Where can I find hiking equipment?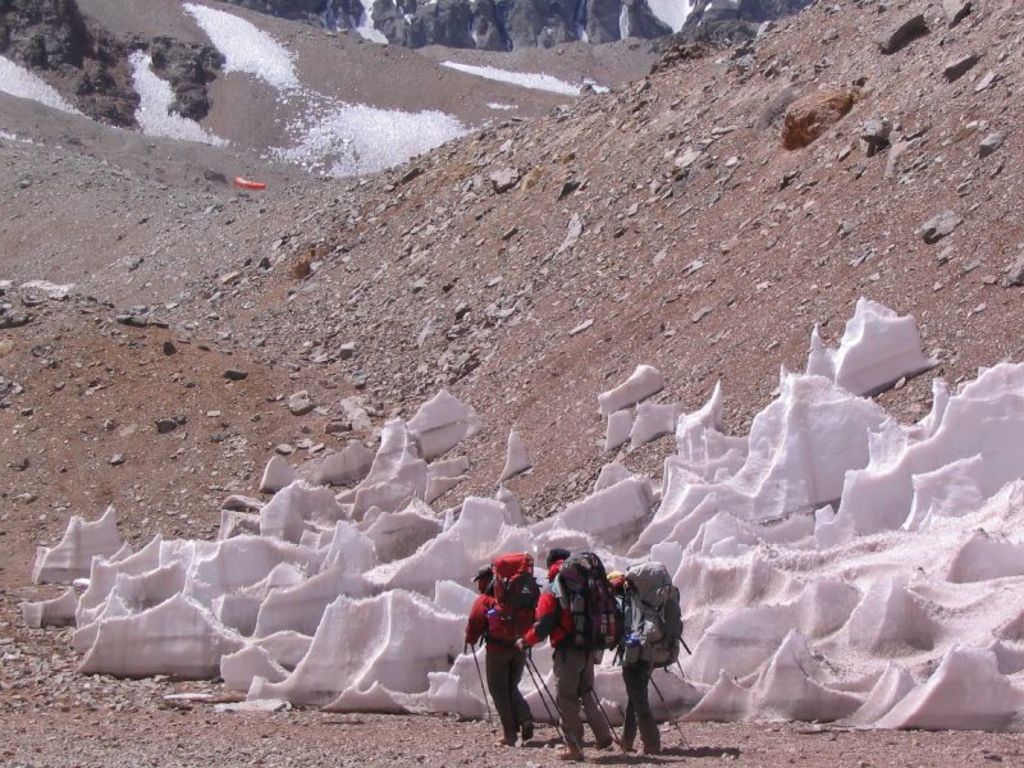
You can find it at (x1=486, y1=547, x2=544, y2=641).
